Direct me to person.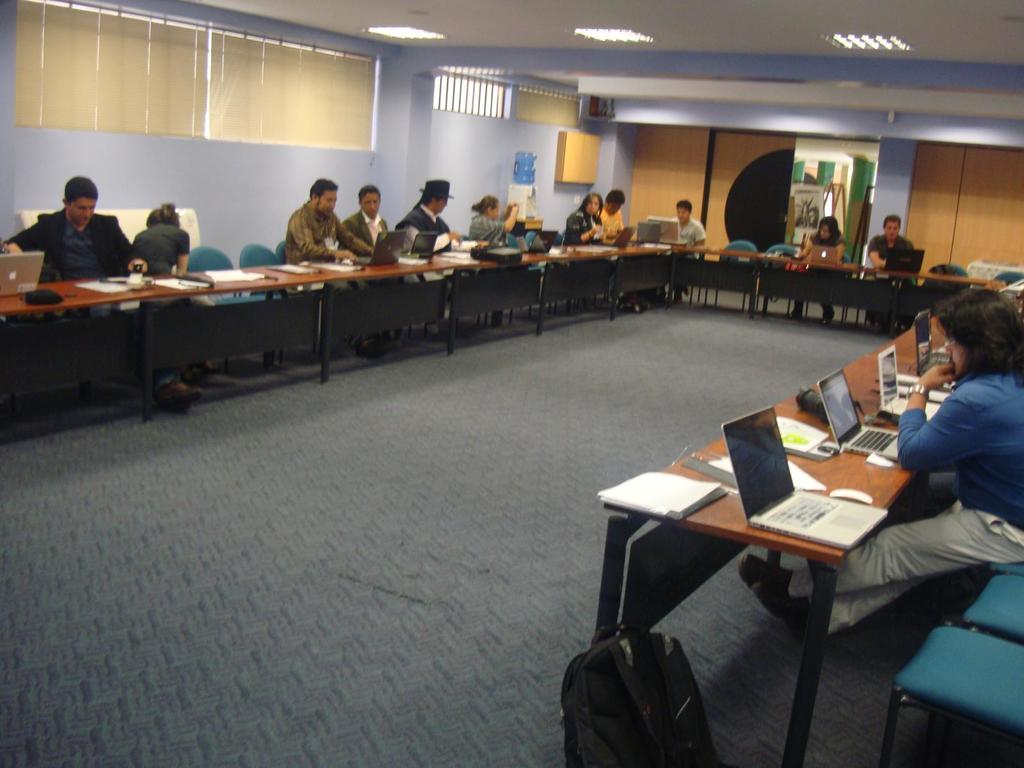
Direction: <region>465, 195, 518, 241</region>.
